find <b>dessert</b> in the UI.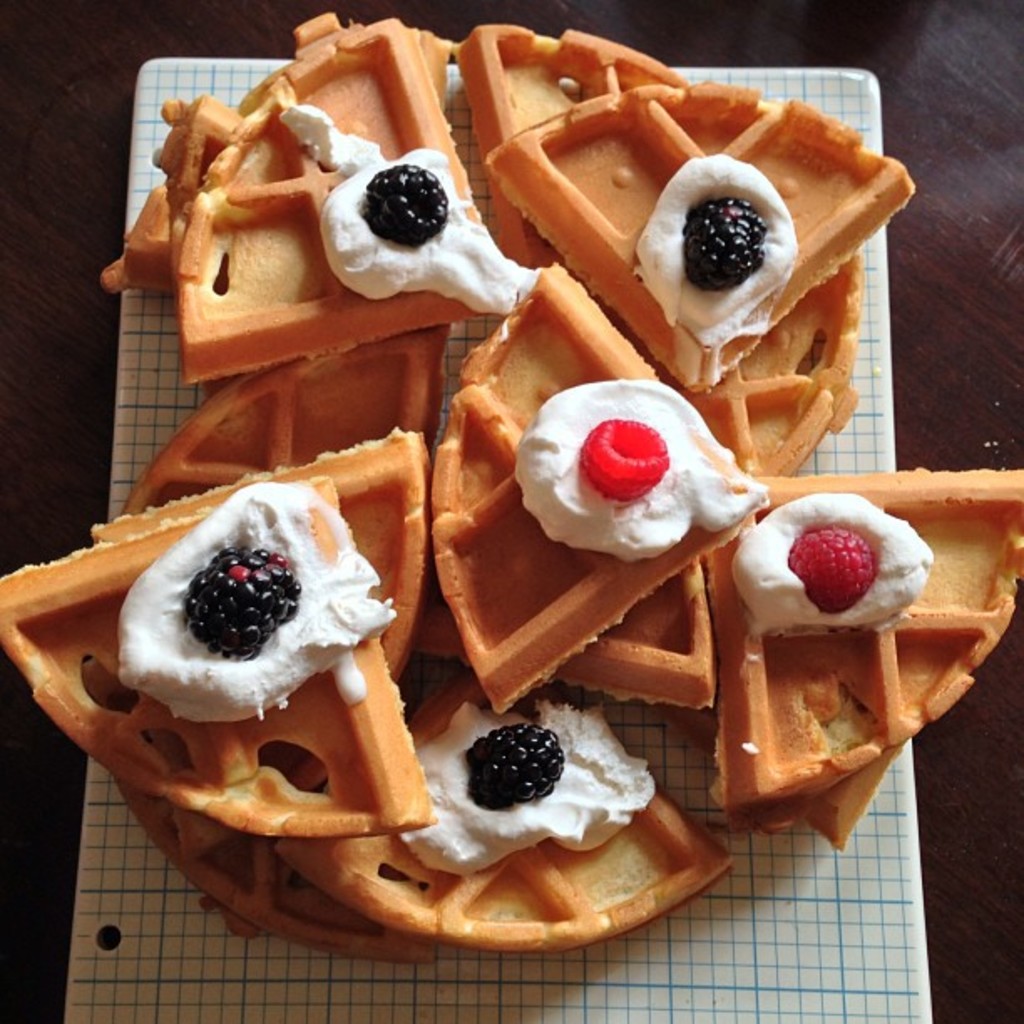
UI element at select_region(604, 569, 719, 713).
